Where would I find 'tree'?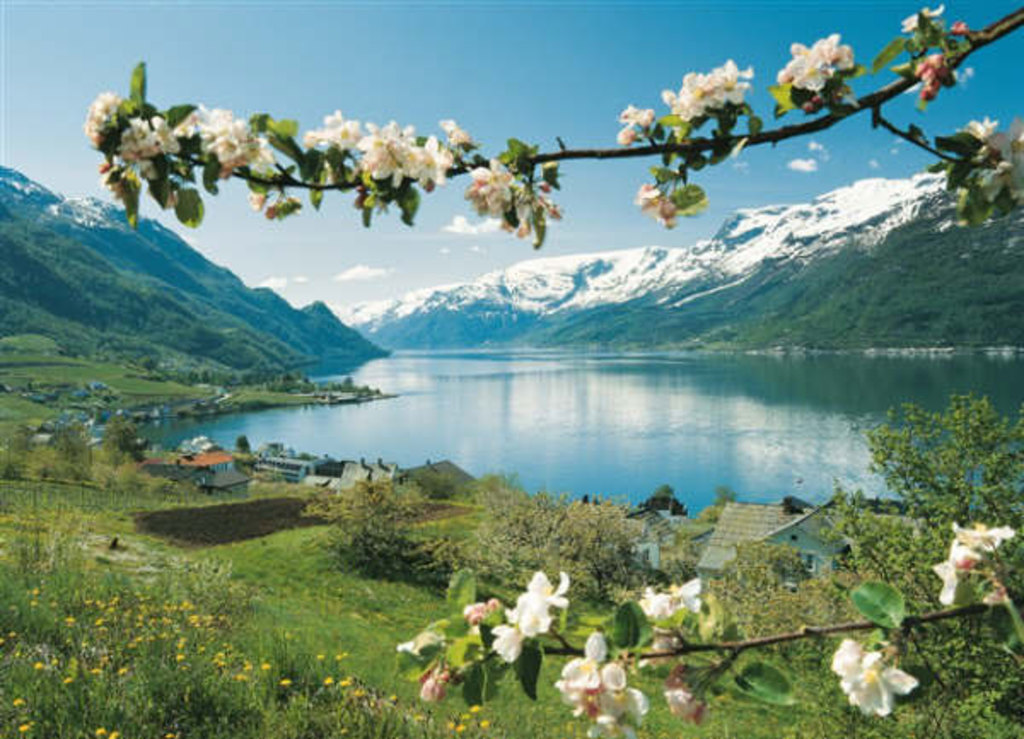
At [31, 9, 1010, 582].
